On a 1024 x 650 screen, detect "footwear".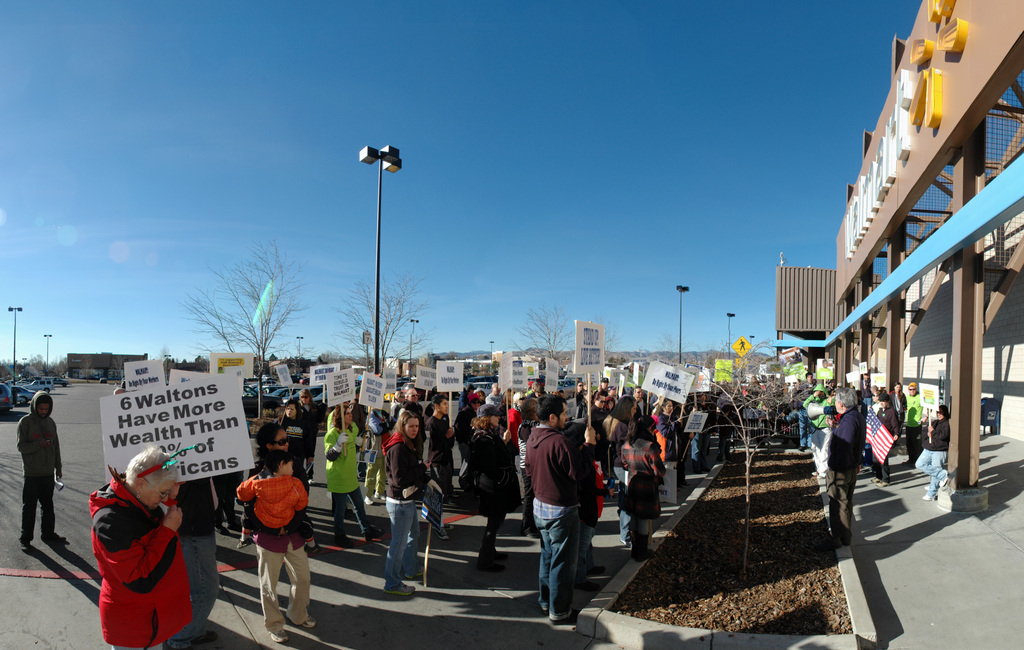
bbox=[724, 451, 730, 460].
